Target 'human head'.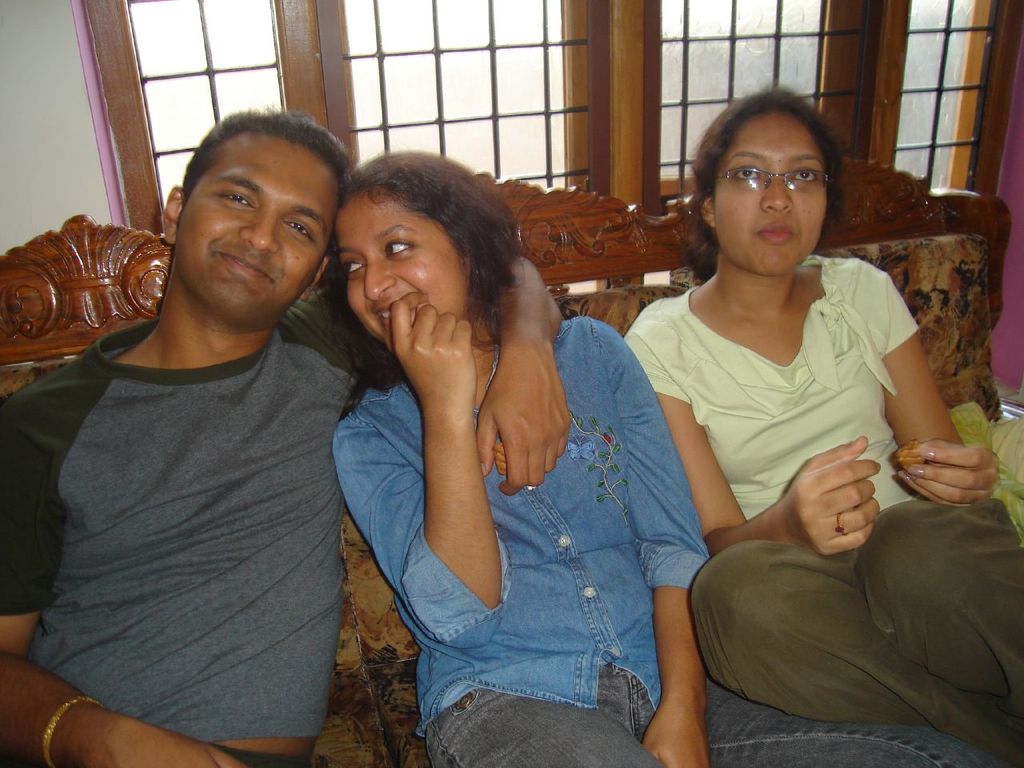
Target region: select_region(330, 145, 468, 361).
